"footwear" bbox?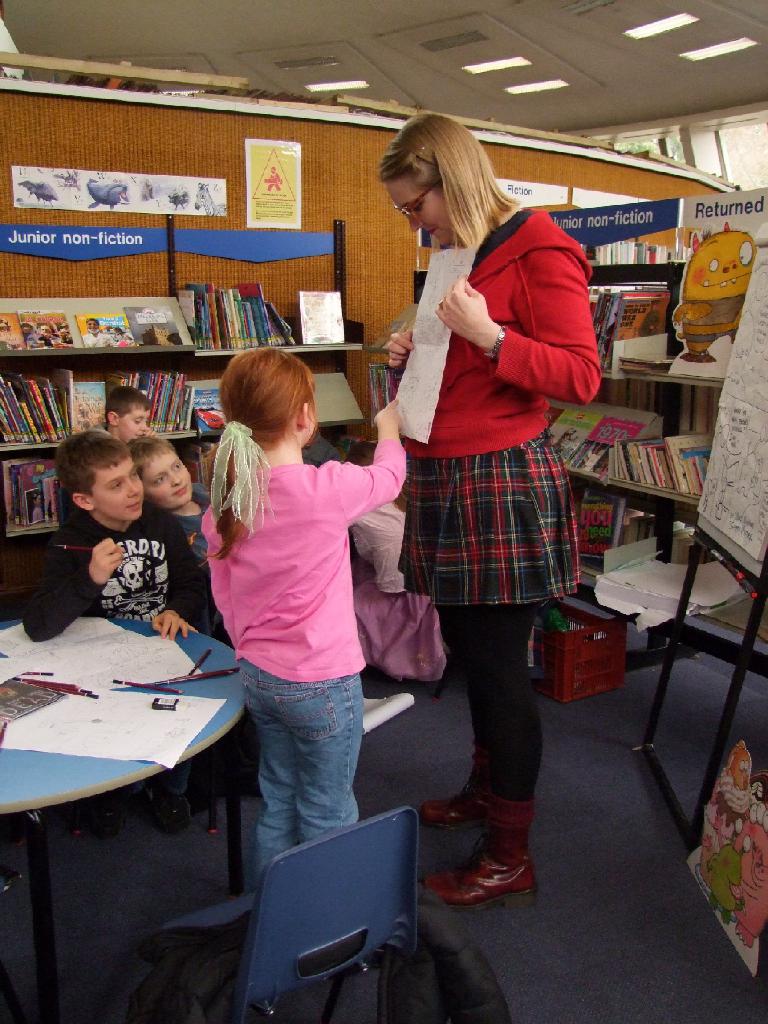
[left=148, top=778, right=196, bottom=834]
